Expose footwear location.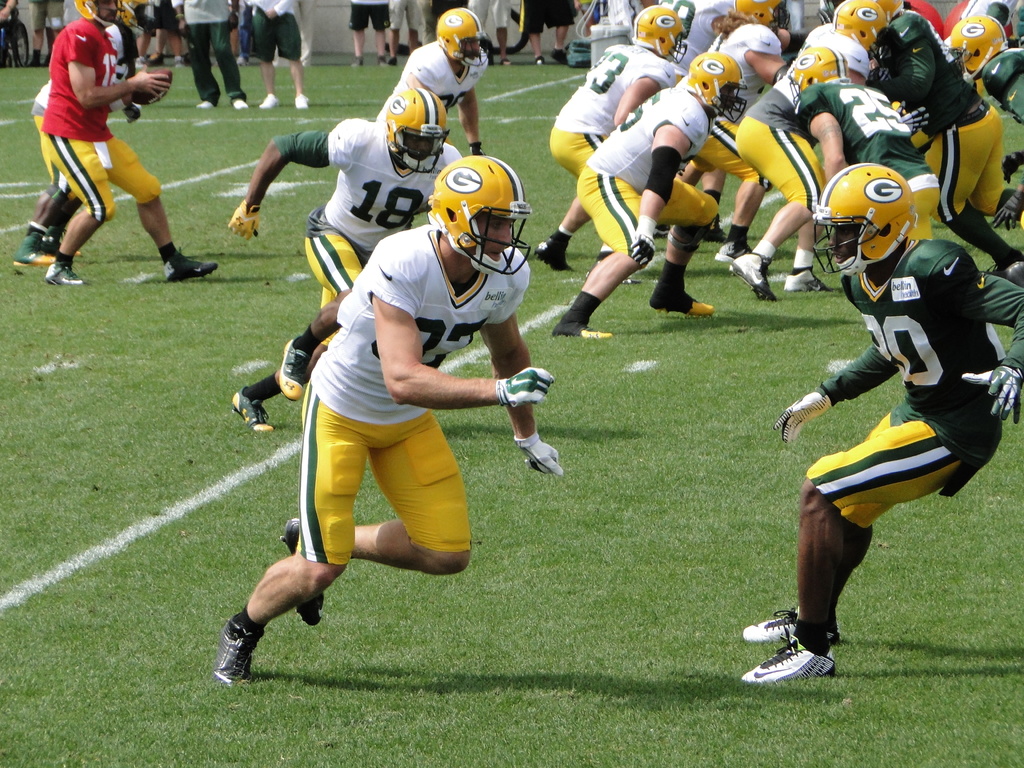
Exposed at box(716, 241, 749, 263).
